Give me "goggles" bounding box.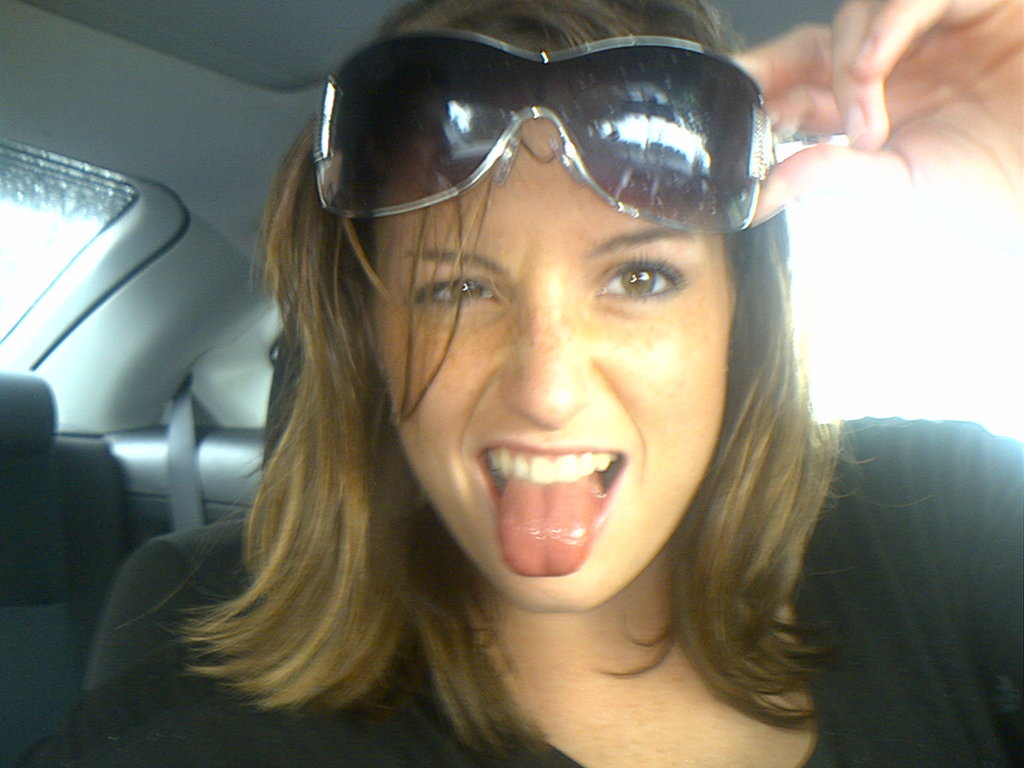
(310,25,777,228).
